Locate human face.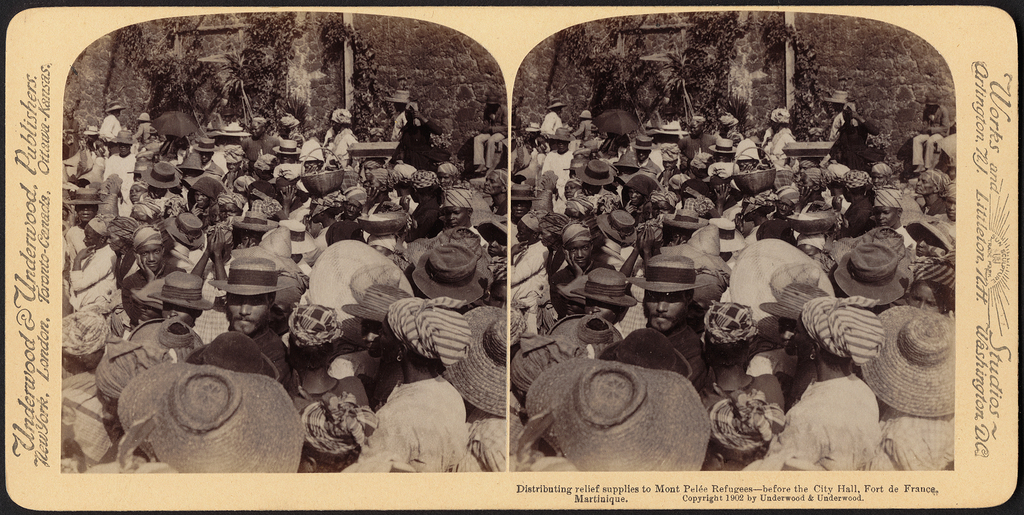
Bounding box: locate(556, 140, 569, 154).
